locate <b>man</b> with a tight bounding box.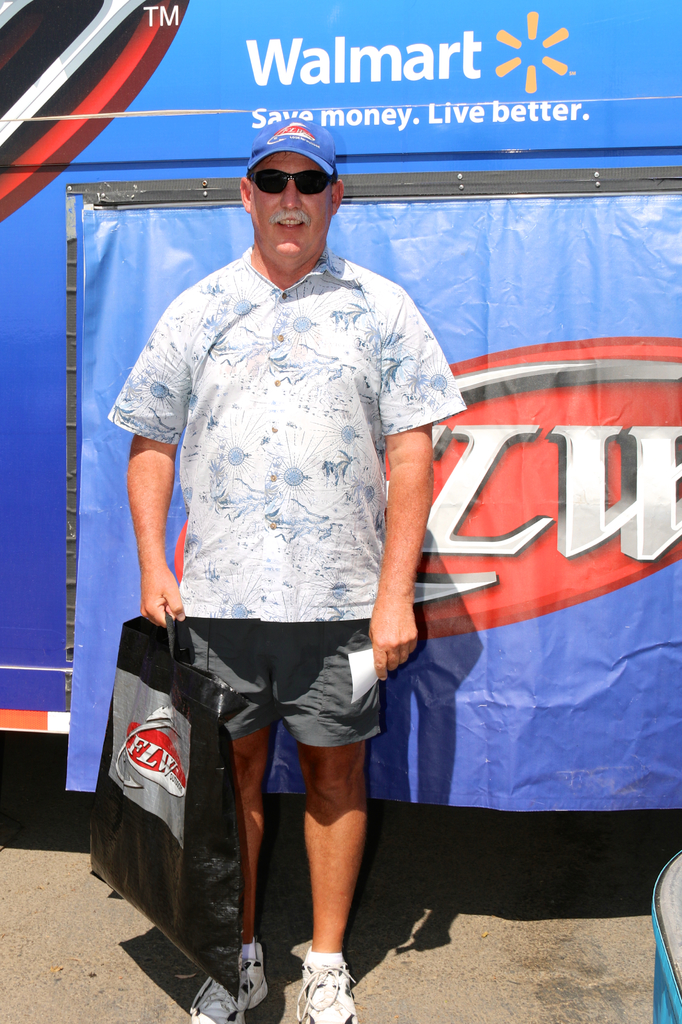
101, 136, 455, 980.
